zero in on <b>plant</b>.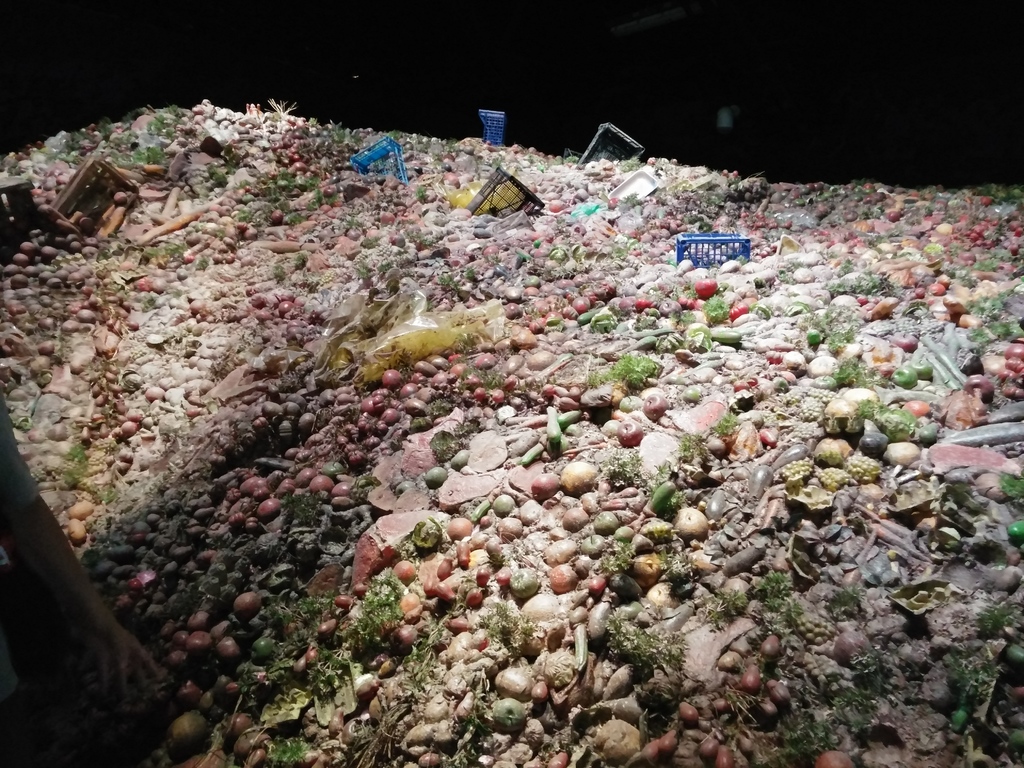
Zeroed in: bbox=(804, 308, 857, 350).
